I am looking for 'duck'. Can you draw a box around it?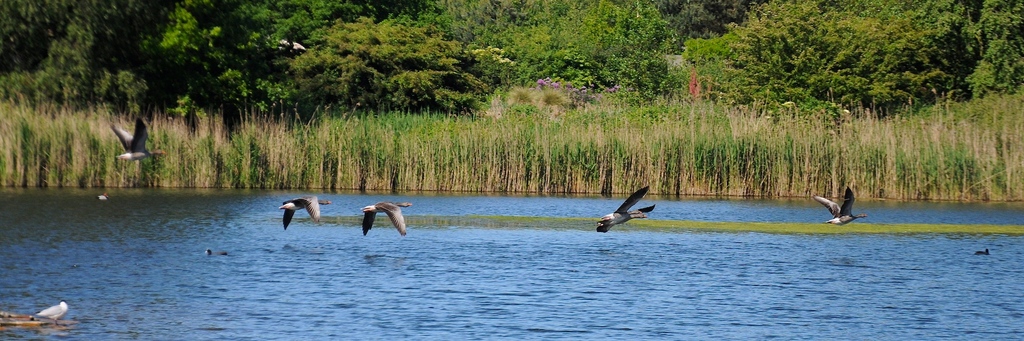
Sure, the bounding box is BBox(35, 297, 69, 325).
